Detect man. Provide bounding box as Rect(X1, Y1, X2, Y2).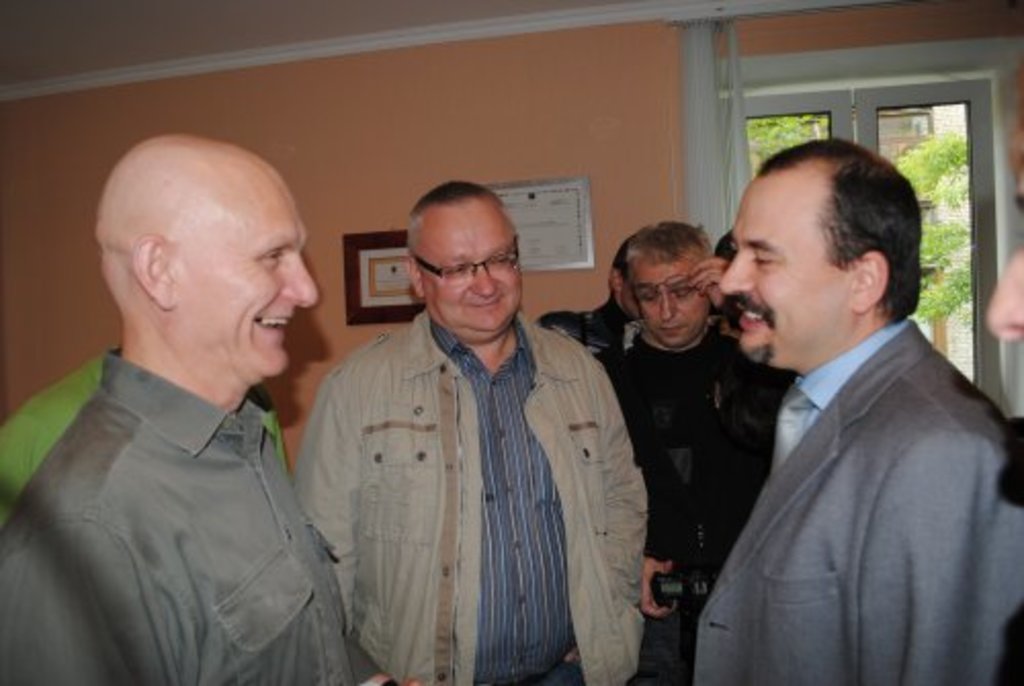
Rect(0, 133, 377, 684).
